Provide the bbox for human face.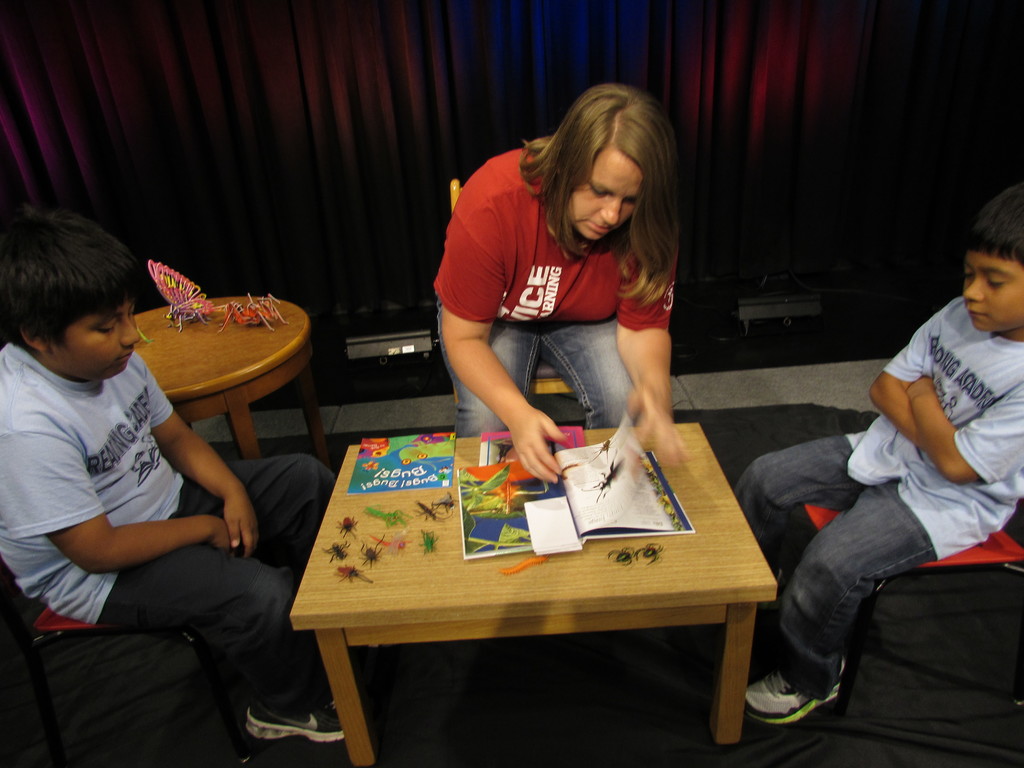
left=961, top=252, right=1023, bottom=335.
